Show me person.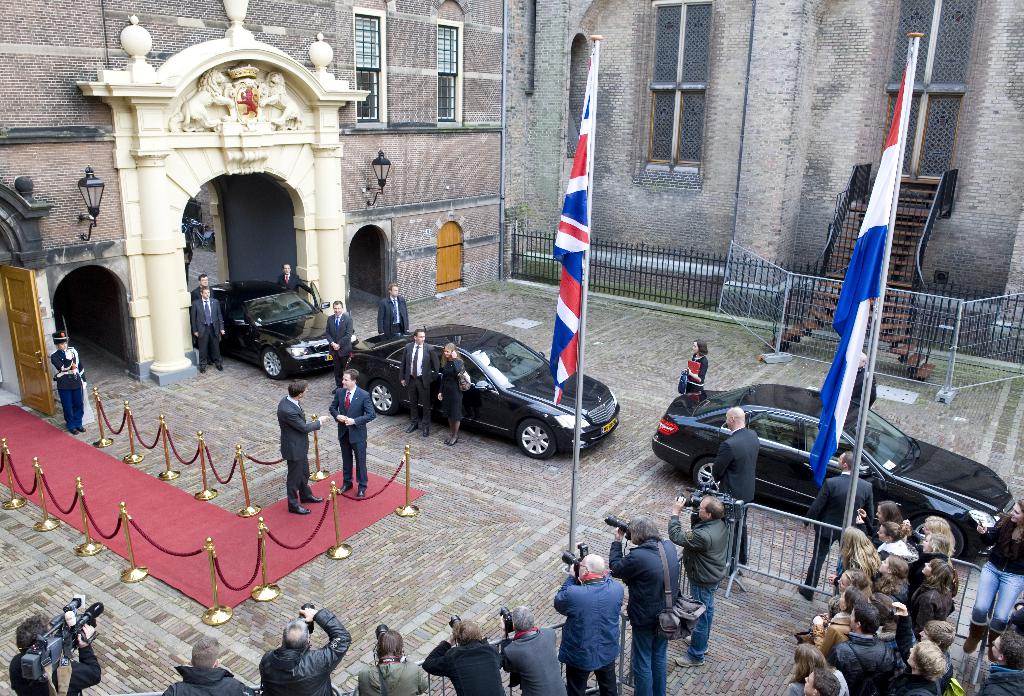
person is here: (50, 329, 86, 435).
